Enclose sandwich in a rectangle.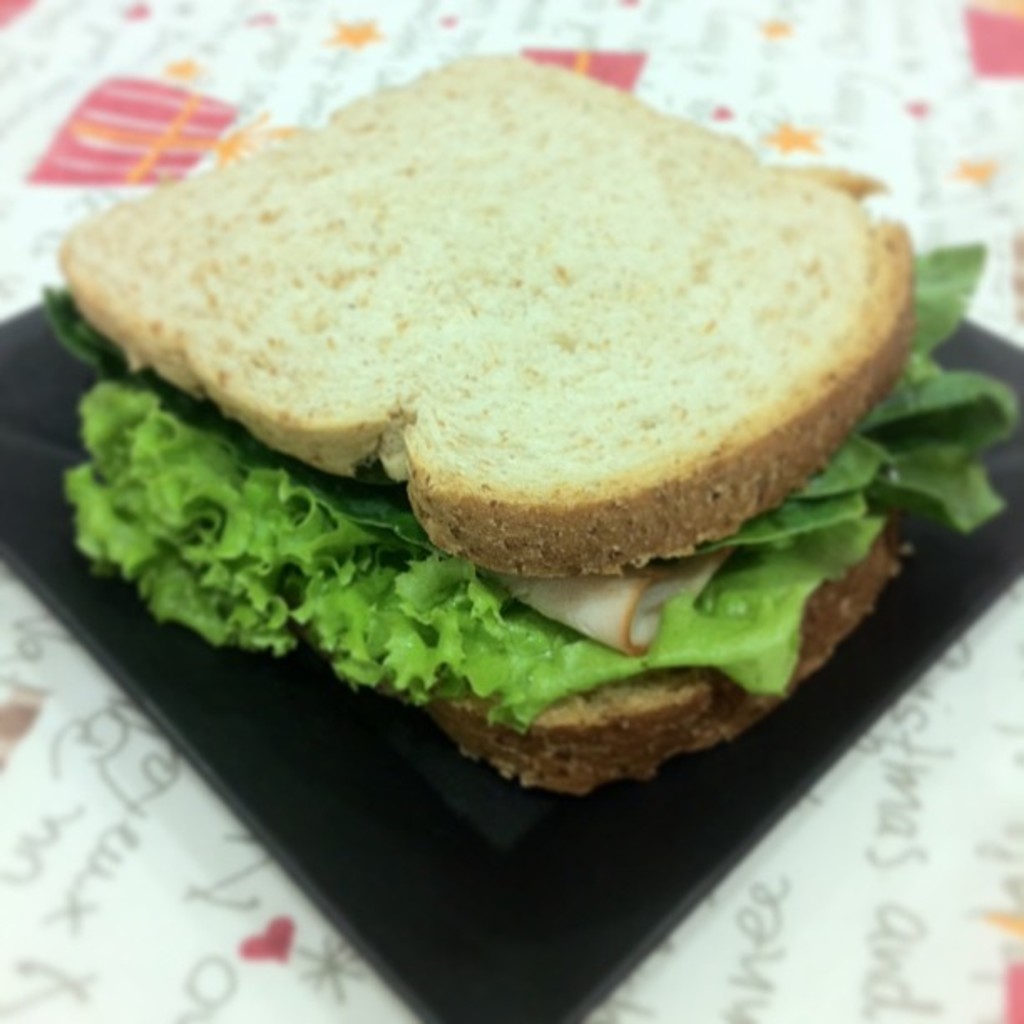
box(45, 49, 1021, 793).
